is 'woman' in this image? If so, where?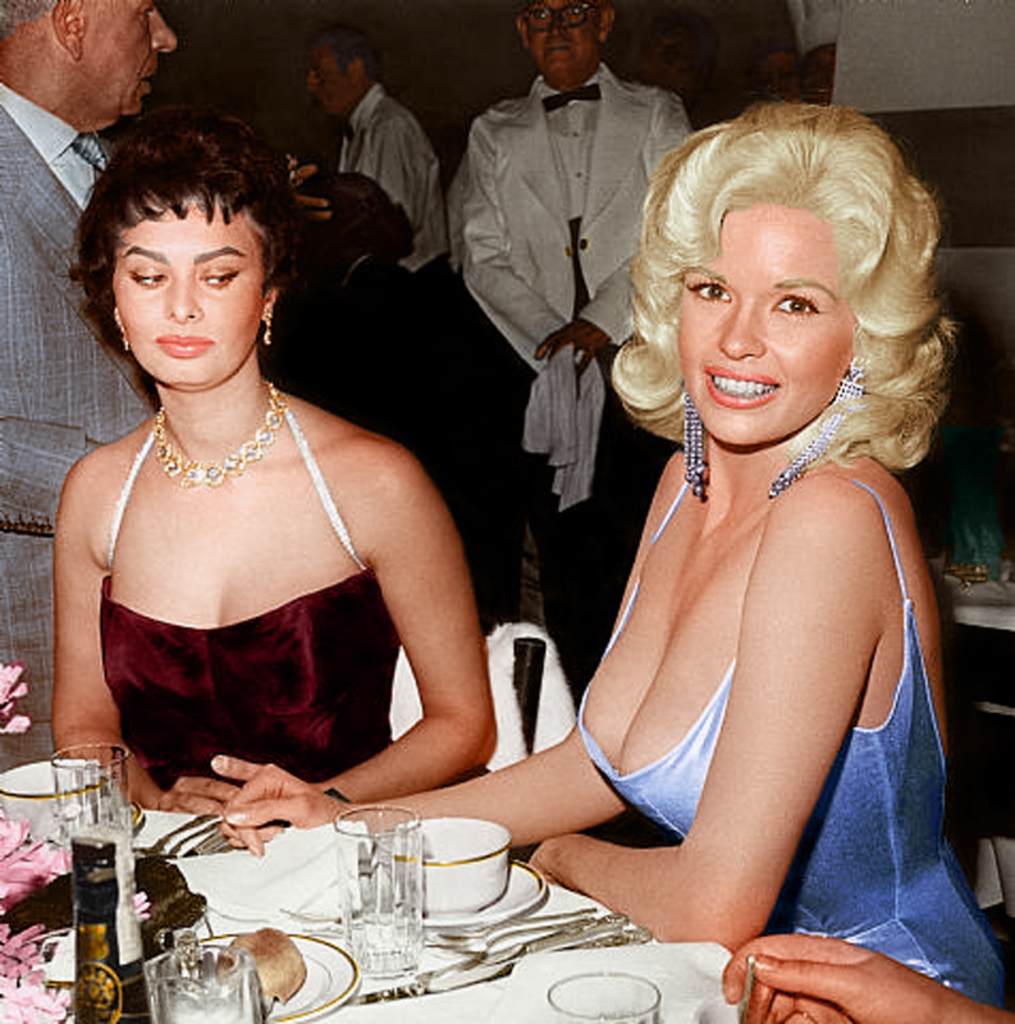
Yes, at bbox=[215, 95, 1014, 1023].
